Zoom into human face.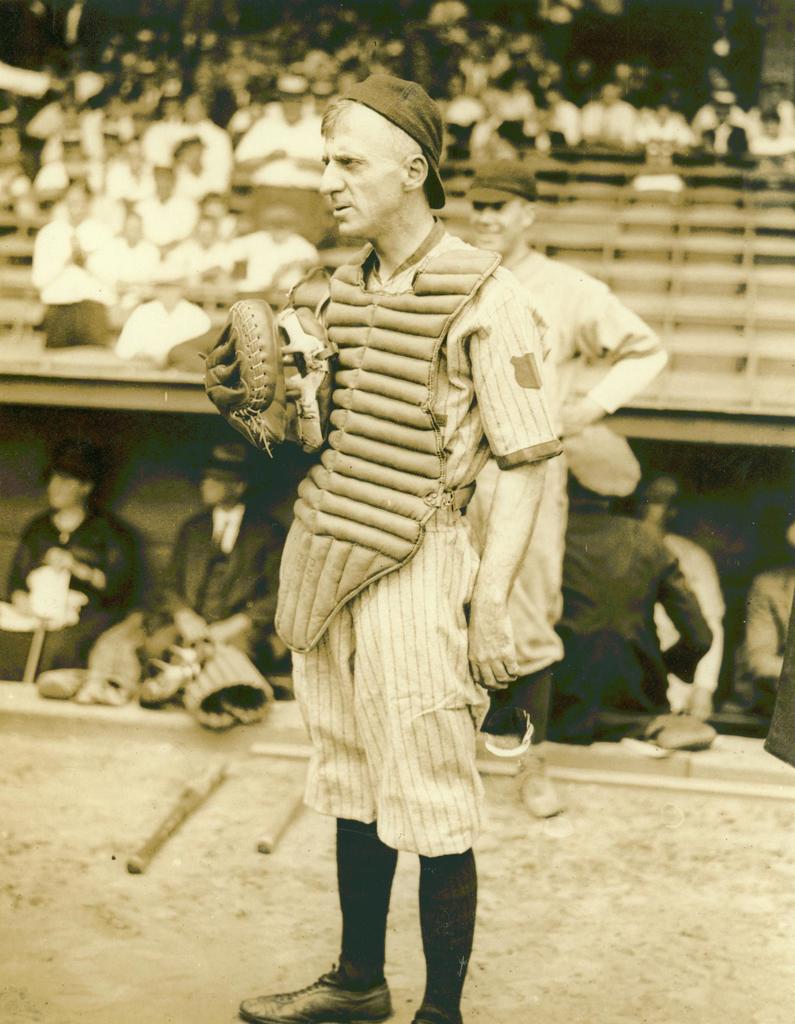
Zoom target: 323:102:406:233.
